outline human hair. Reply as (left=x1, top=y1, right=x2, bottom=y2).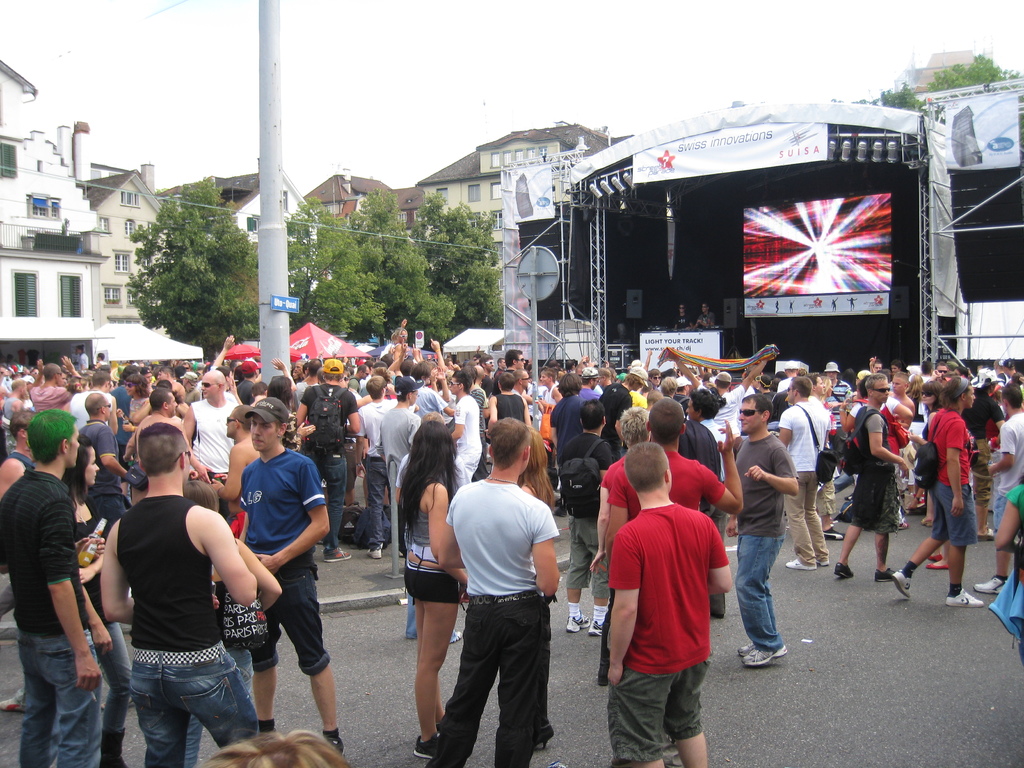
(left=921, top=362, right=934, bottom=376).
